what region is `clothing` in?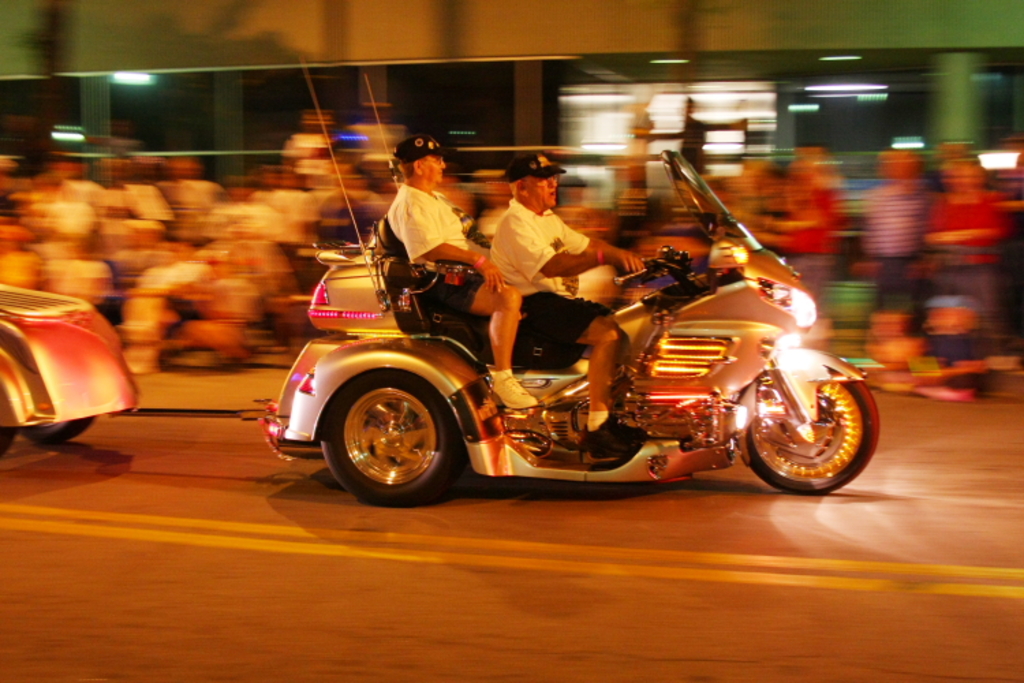
(373,183,500,316).
